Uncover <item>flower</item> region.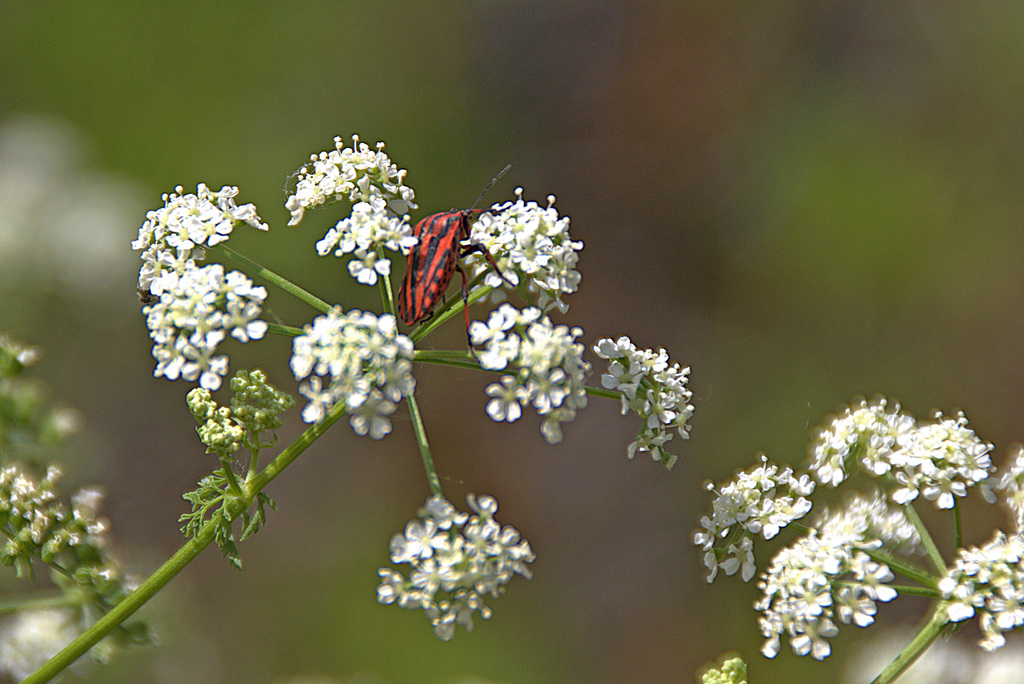
Uncovered: bbox=(695, 457, 810, 587).
